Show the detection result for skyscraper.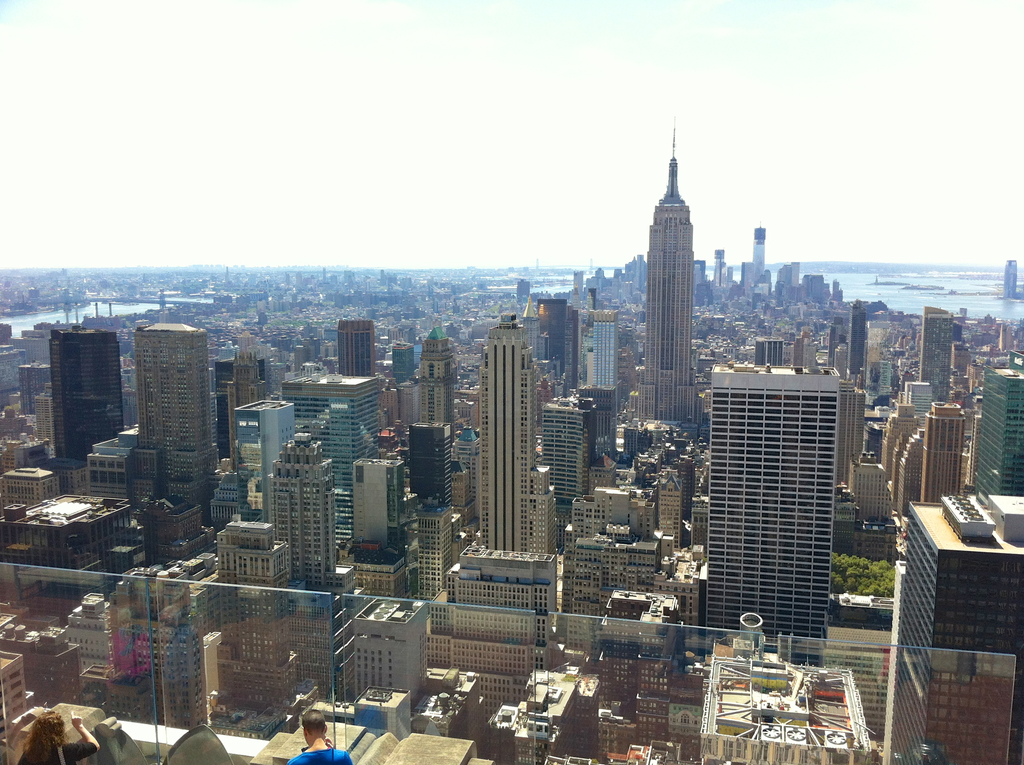
left=943, top=347, right=979, bottom=401.
